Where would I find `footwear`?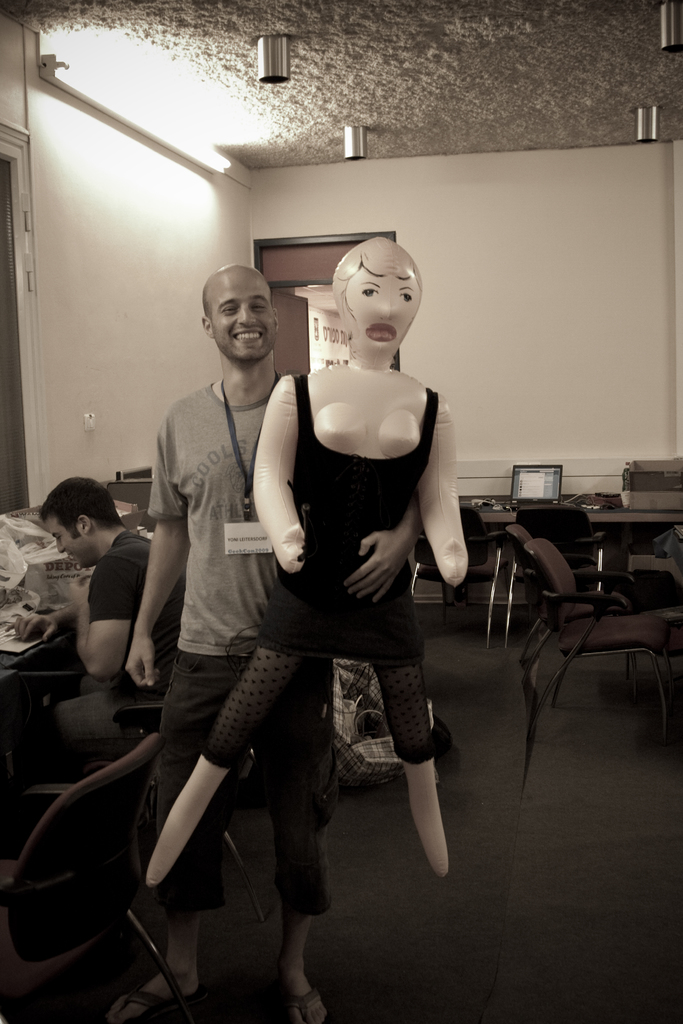
At select_region(262, 963, 328, 1023).
